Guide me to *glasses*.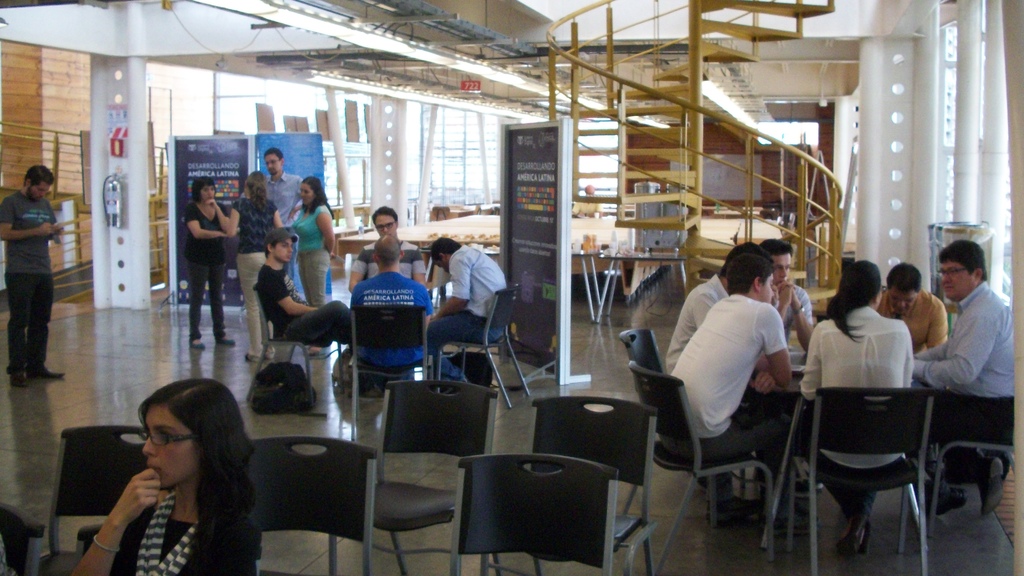
Guidance: crop(937, 264, 970, 283).
